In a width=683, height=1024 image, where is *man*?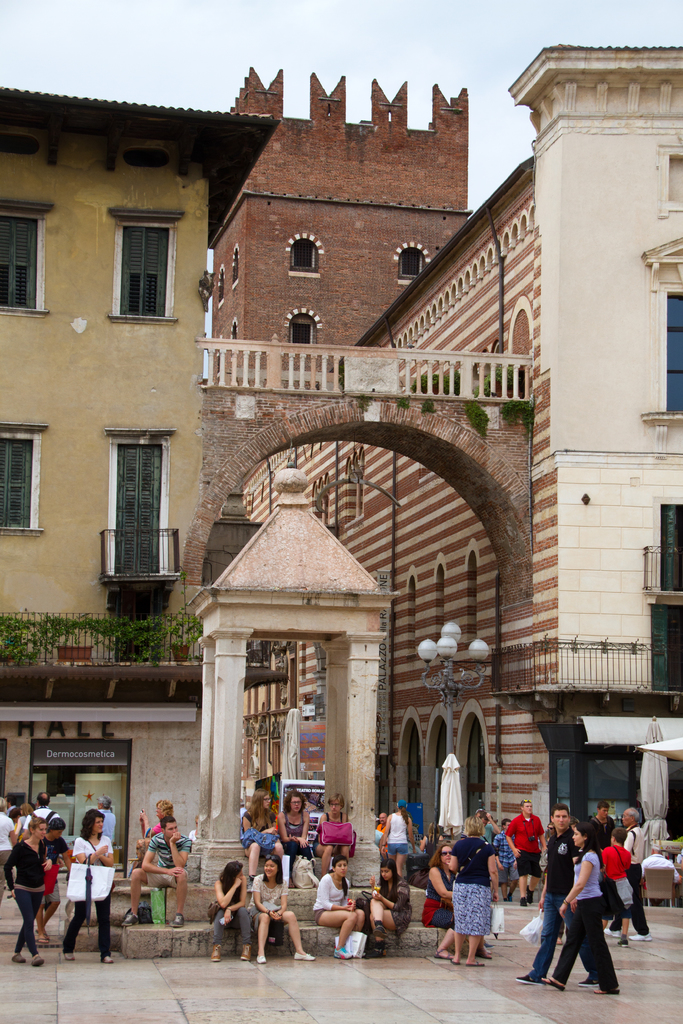
x1=373, y1=811, x2=390, y2=842.
